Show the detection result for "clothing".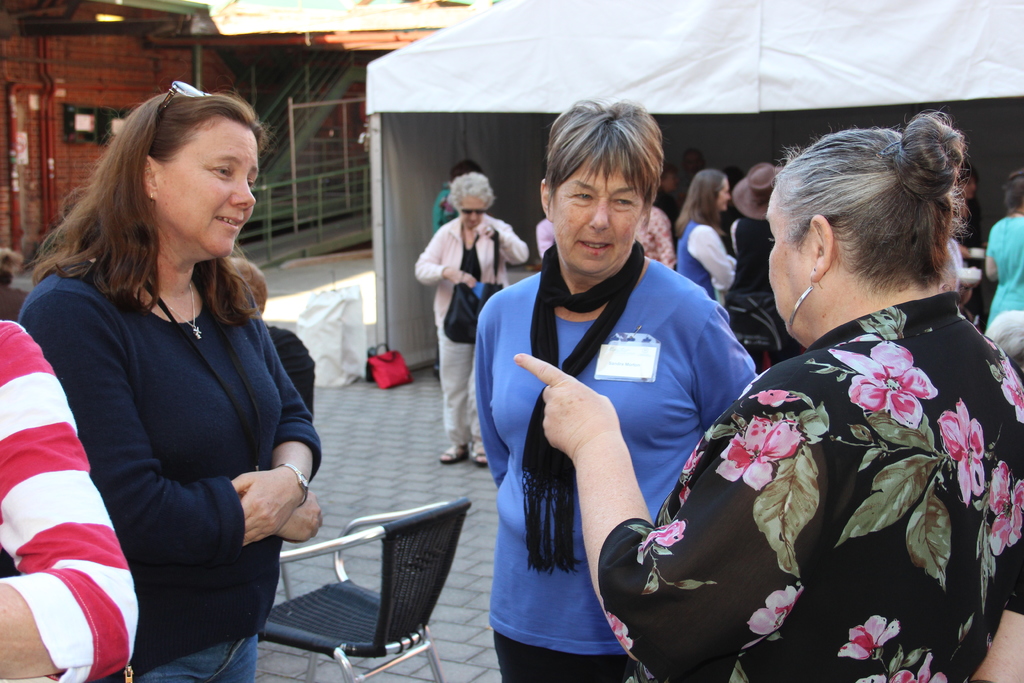
pyautogui.locateOnScreen(732, 222, 803, 364).
